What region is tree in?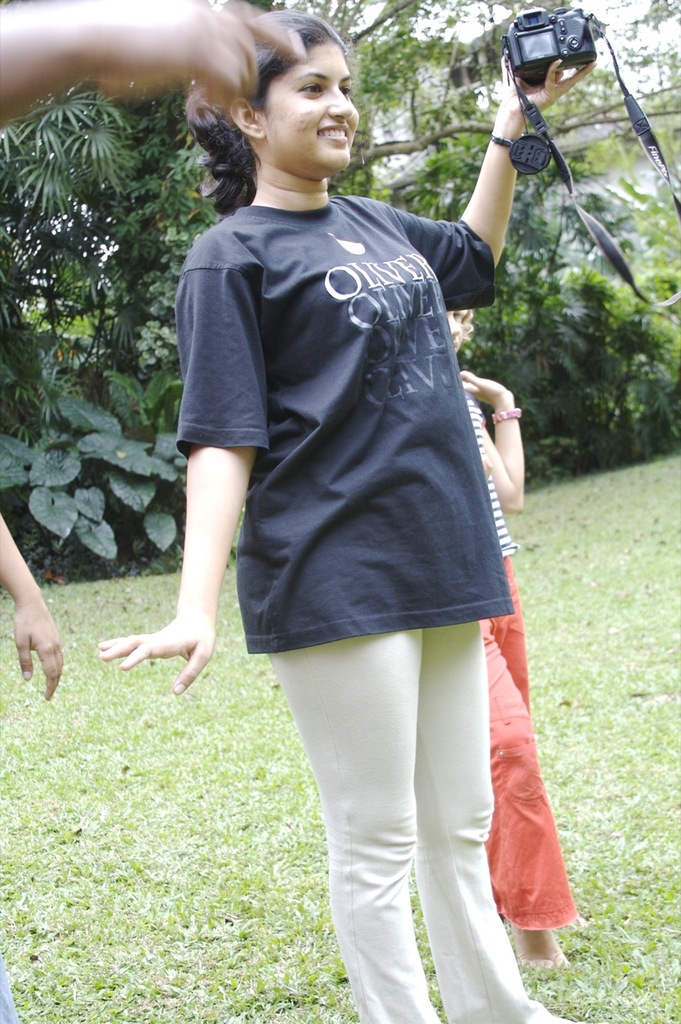
select_region(0, 0, 680, 416).
